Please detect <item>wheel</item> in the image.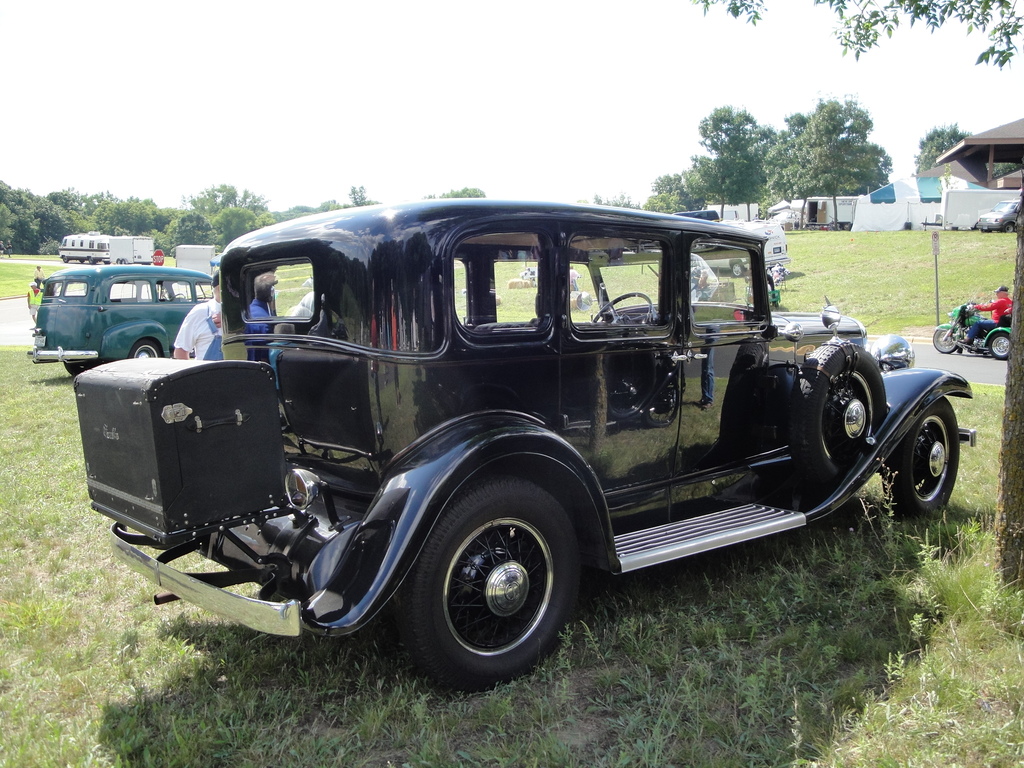
Rect(141, 262, 150, 266).
